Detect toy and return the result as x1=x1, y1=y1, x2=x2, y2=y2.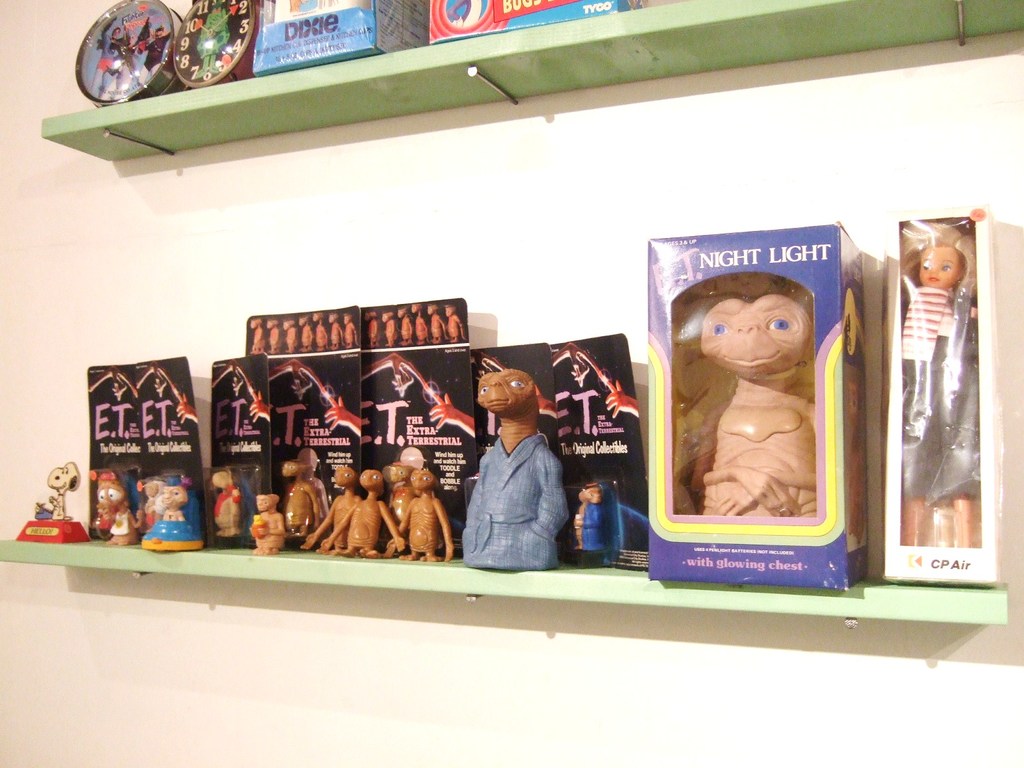
x1=457, y1=369, x2=565, y2=579.
